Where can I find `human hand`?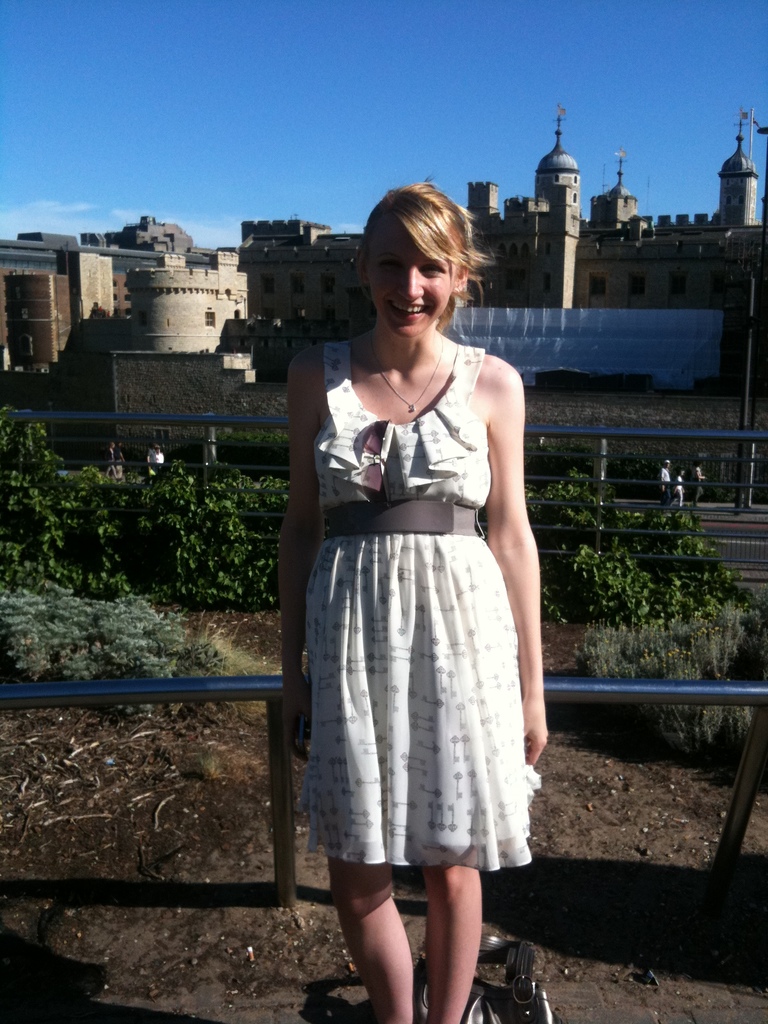
You can find it at region(277, 673, 316, 763).
